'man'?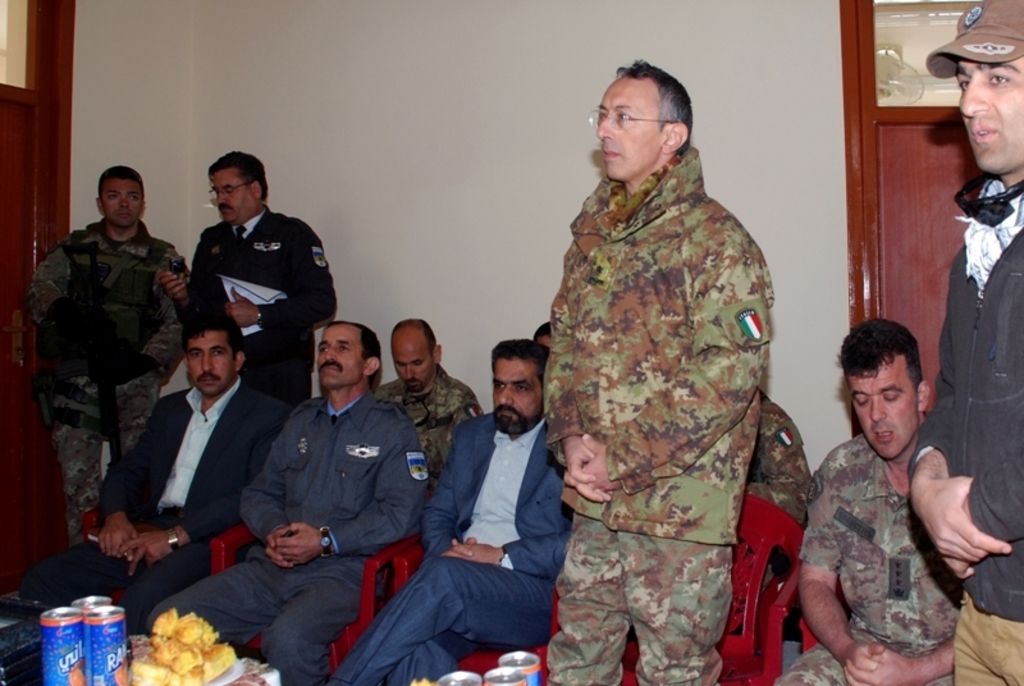
[780, 314, 968, 685]
